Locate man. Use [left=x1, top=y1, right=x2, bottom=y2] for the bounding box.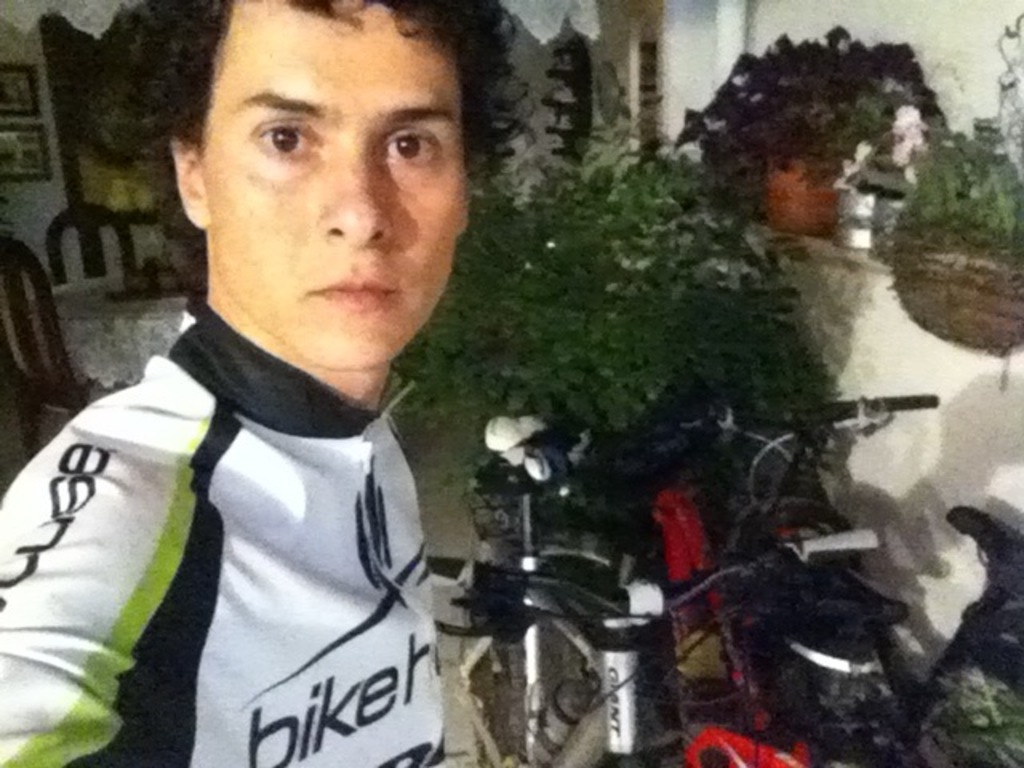
[left=0, top=0, right=448, bottom=763].
